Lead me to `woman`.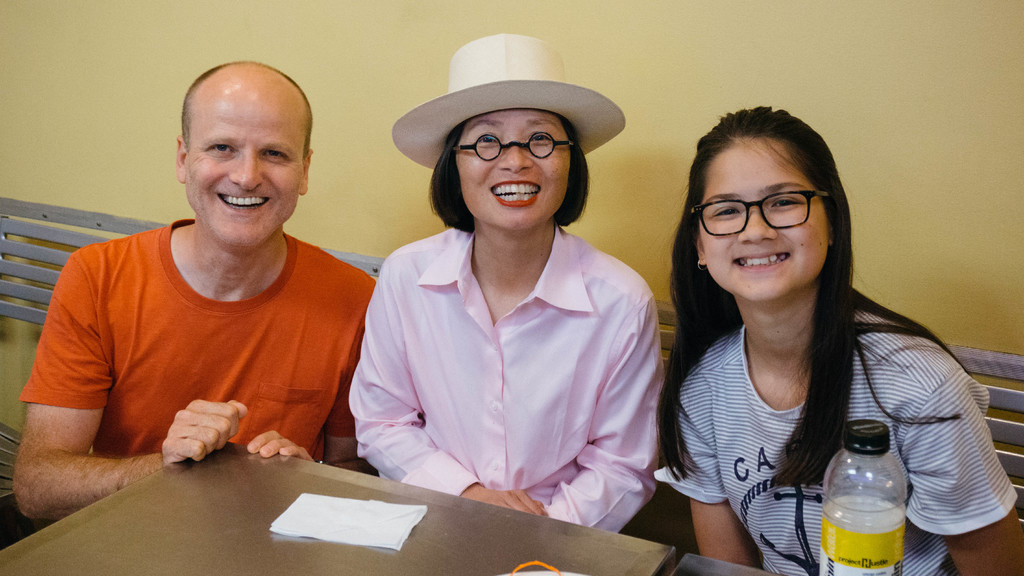
Lead to region(648, 104, 1023, 575).
